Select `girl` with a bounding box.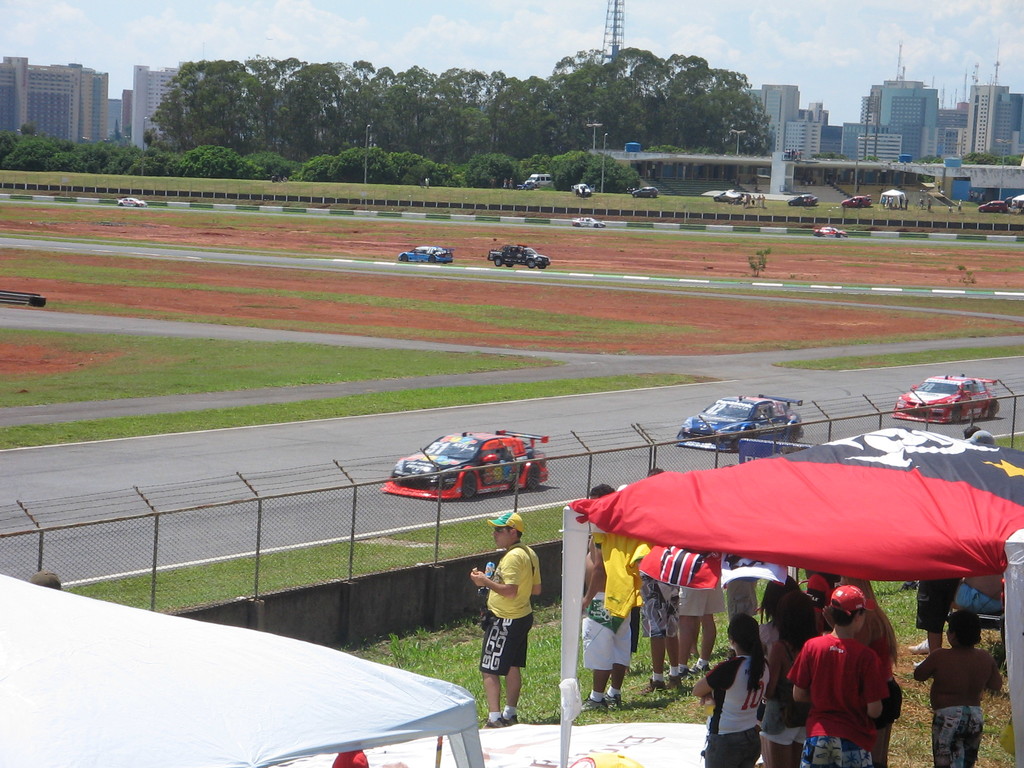
{"x1": 698, "y1": 608, "x2": 769, "y2": 767}.
